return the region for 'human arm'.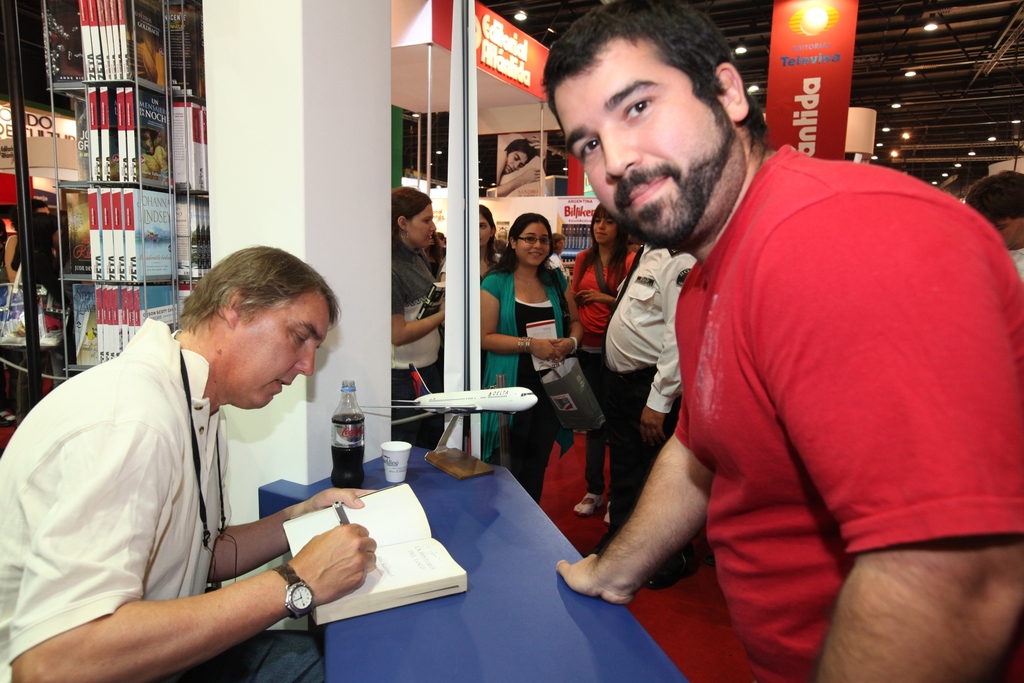
box(642, 266, 697, 433).
